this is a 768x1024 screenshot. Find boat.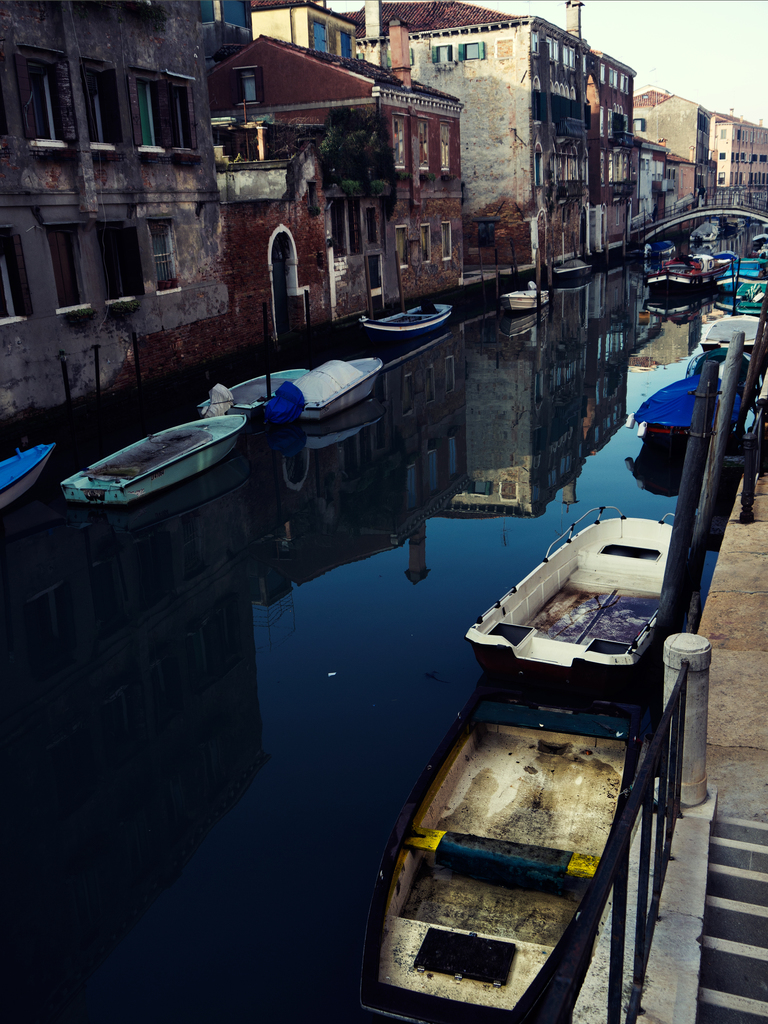
Bounding box: <box>0,438,60,512</box>.
